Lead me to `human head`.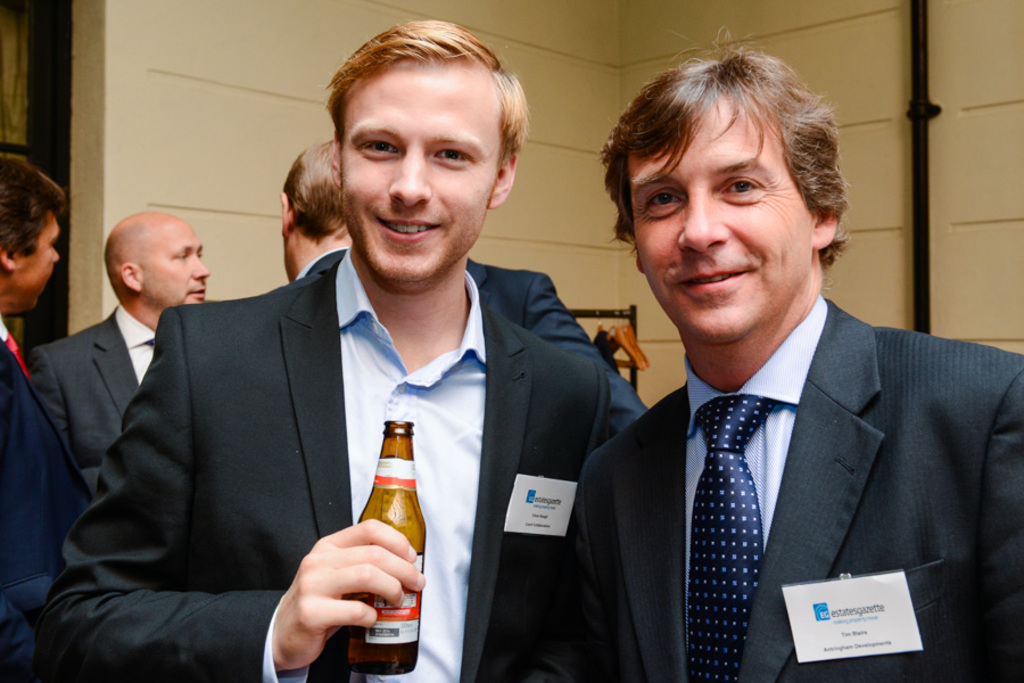
Lead to left=601, top=41, right=862, bottom=338.
